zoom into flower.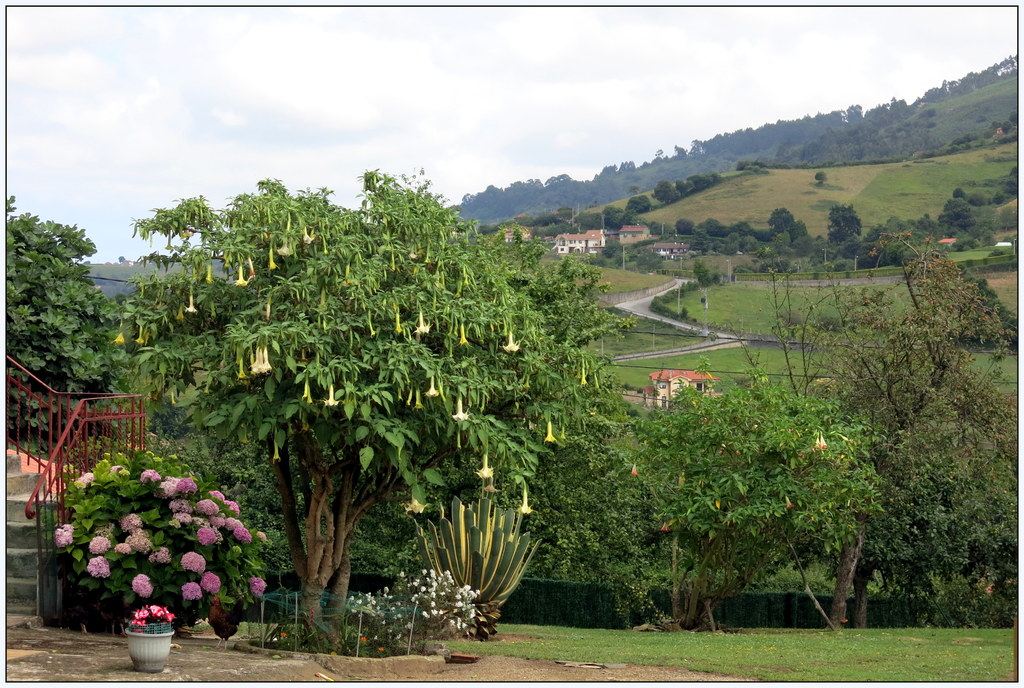
Zoom target: <box>422,374,444,399</box>.
